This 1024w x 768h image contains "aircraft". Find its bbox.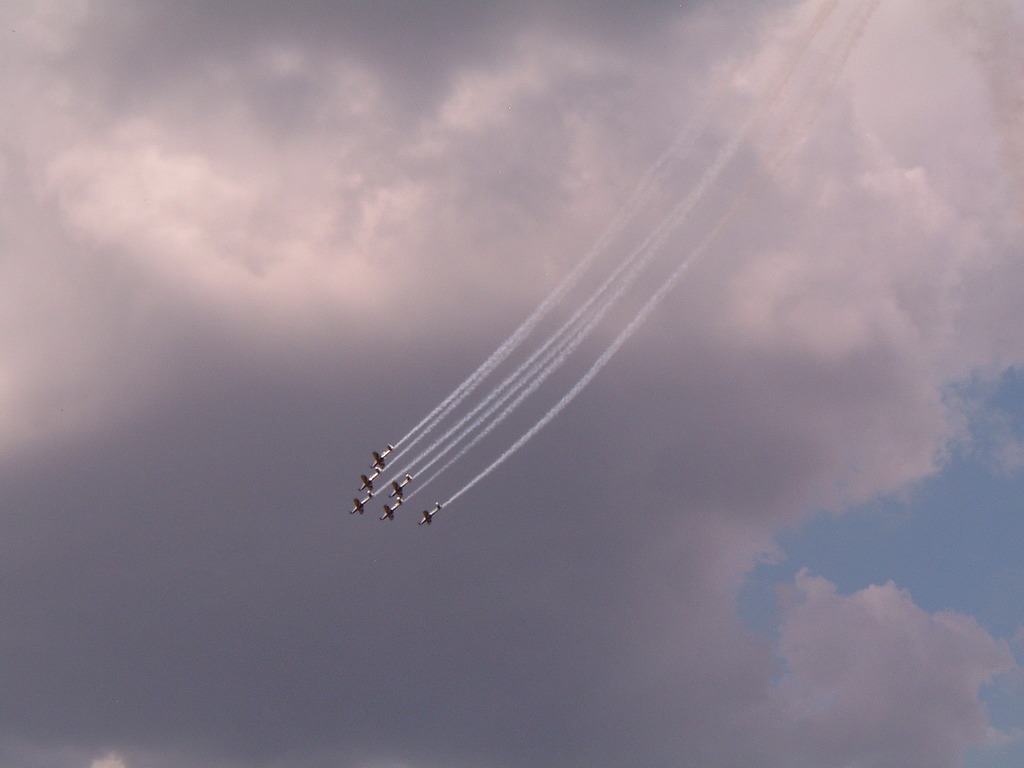
<region>352, 492, 374, 516</region>.
